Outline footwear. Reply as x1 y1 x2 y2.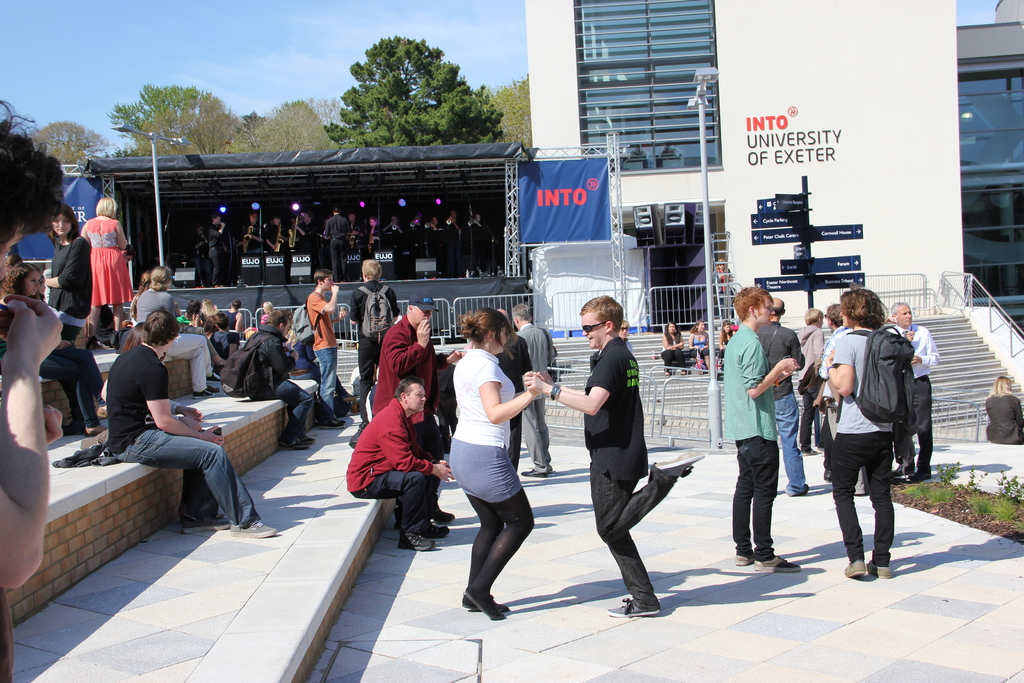
841 558 866 573.
